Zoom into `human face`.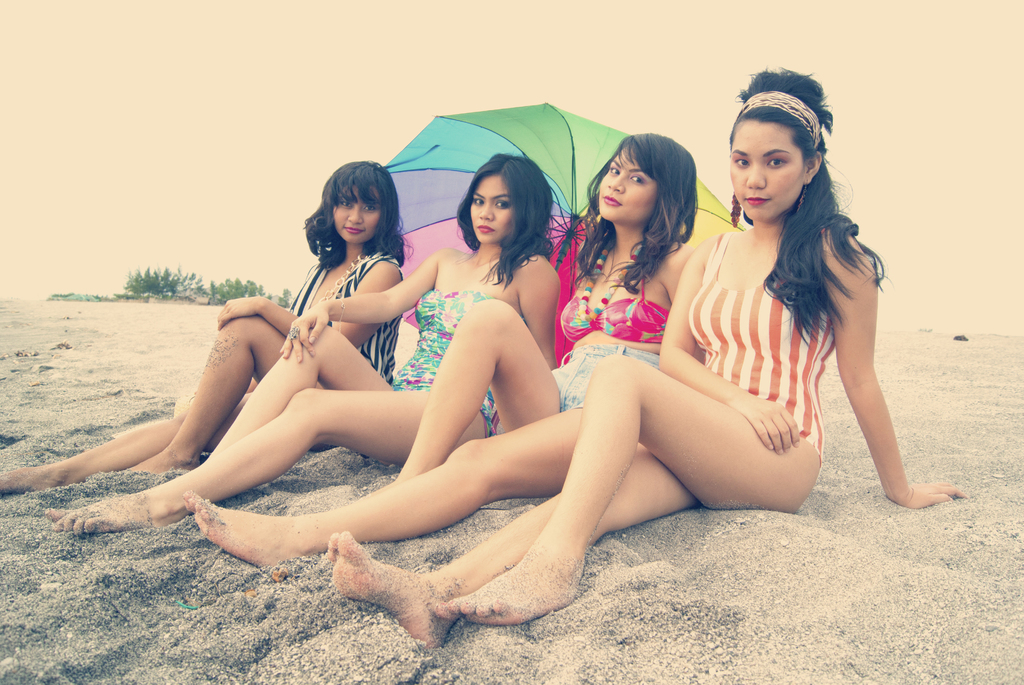
Zoom target: [x1=470, y1=179, x2=517, y2=246].
